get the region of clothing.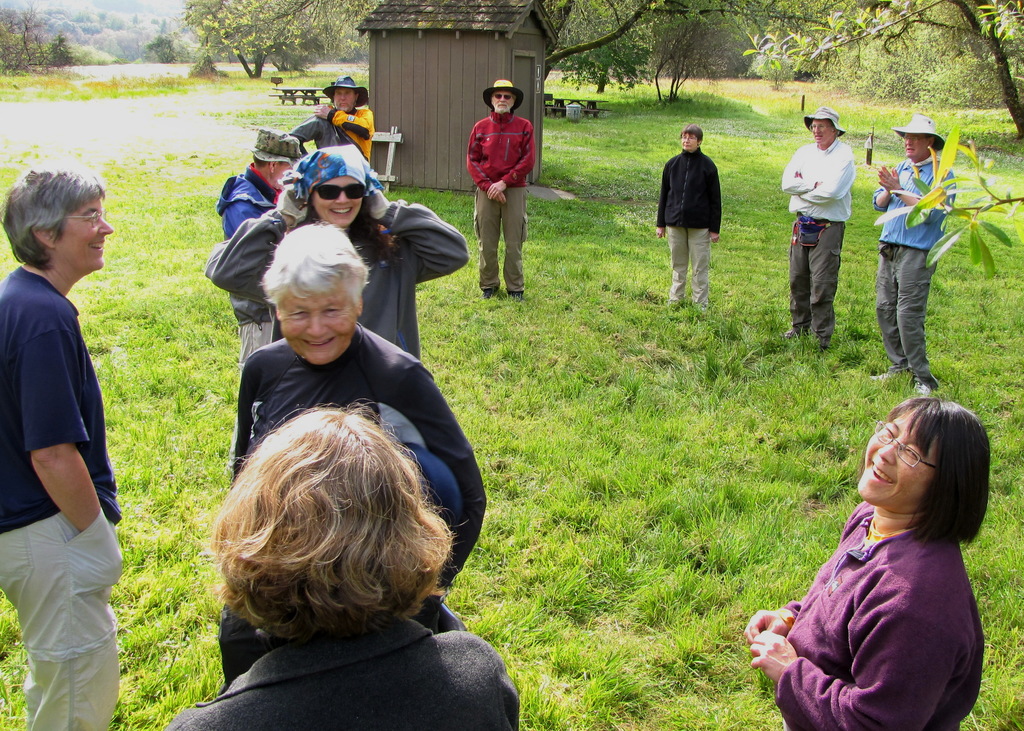
x1=856 y1=152 x2=949 y2=378.
